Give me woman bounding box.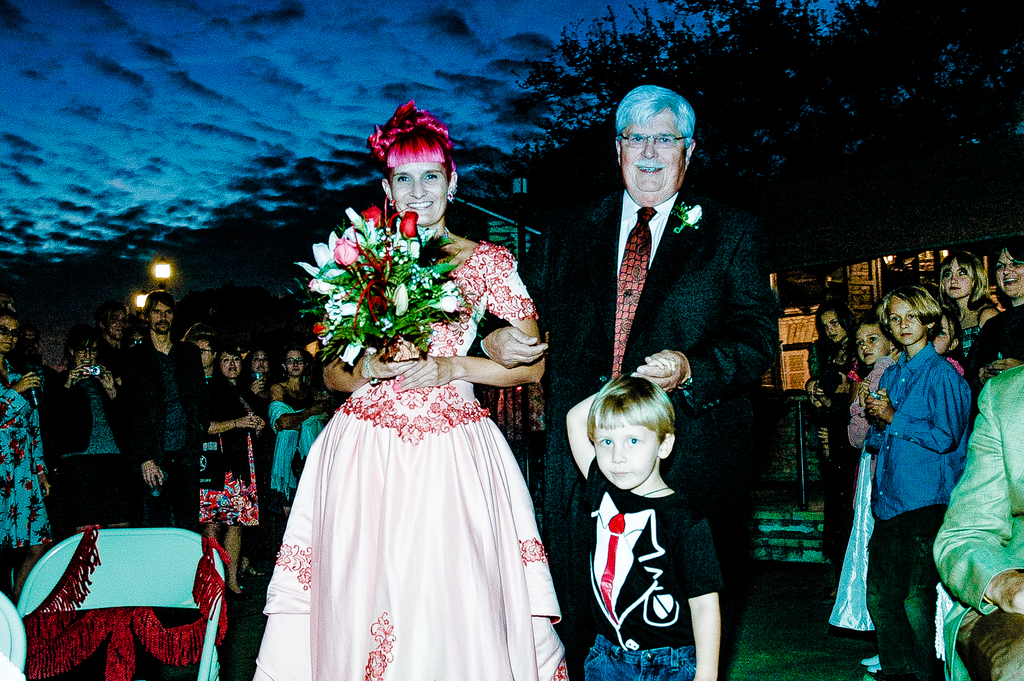
BBox(47, 331, 130, 455).
